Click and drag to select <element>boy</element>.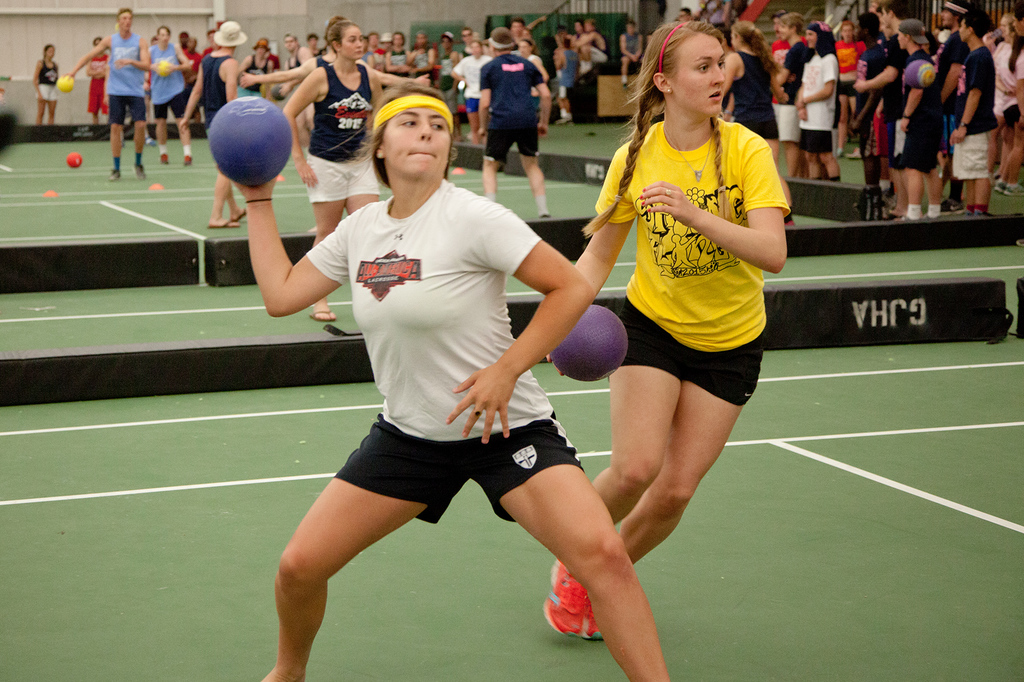
Selection: x1=943 y1=7 x2=1004 y2=209.
